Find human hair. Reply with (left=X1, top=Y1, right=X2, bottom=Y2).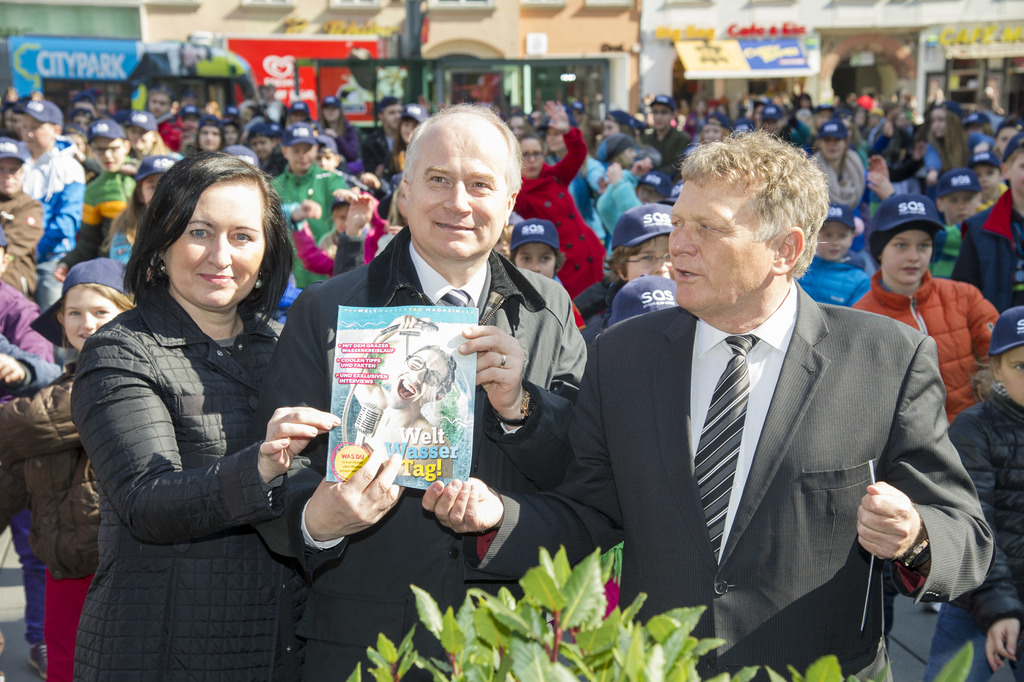
(left=416, top=348, right=454, bottom=397).
